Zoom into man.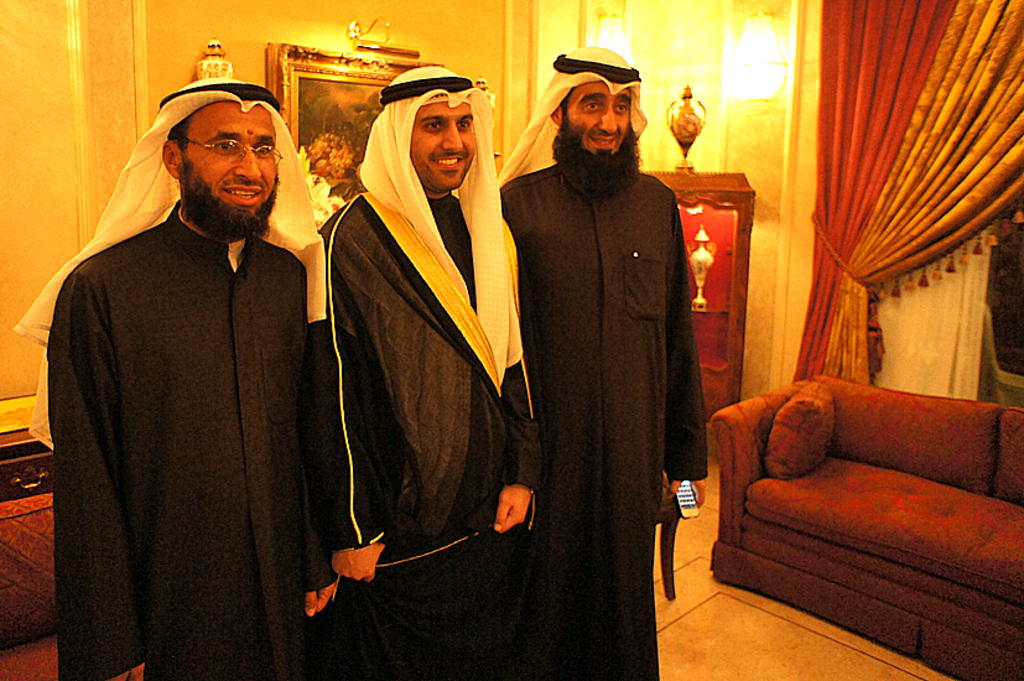
Zoom target: (x1=37, y1=46, x2=338, y2=676).
